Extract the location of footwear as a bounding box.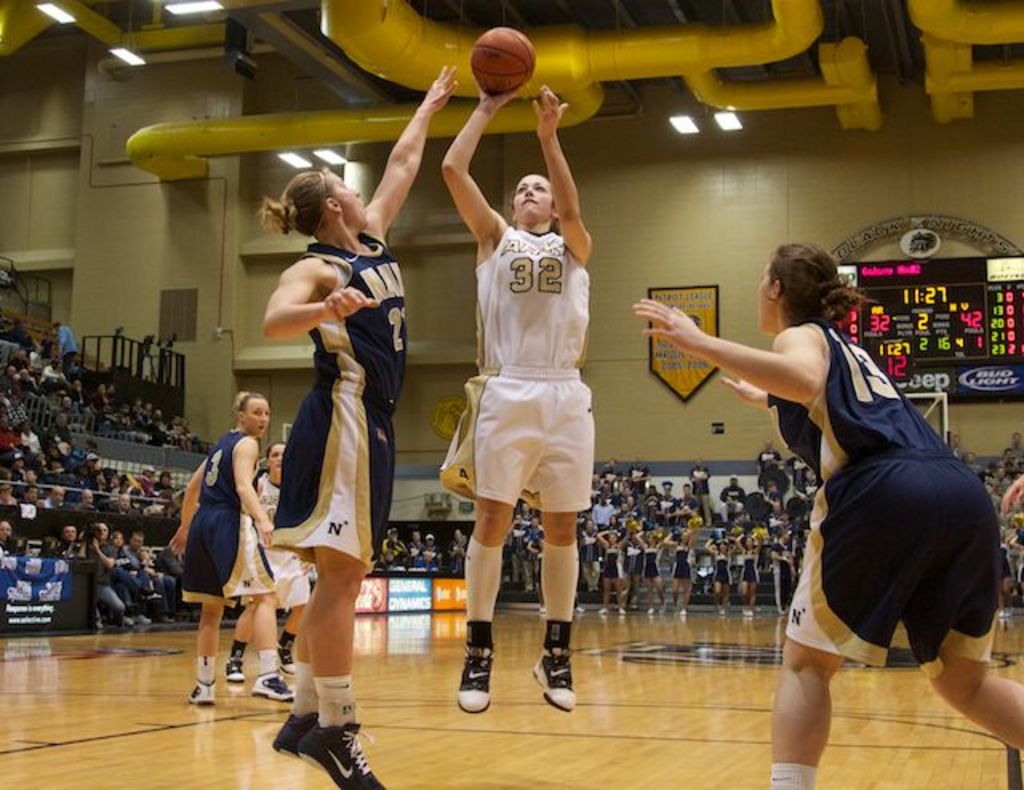
box(251, 668, 296, 699).
